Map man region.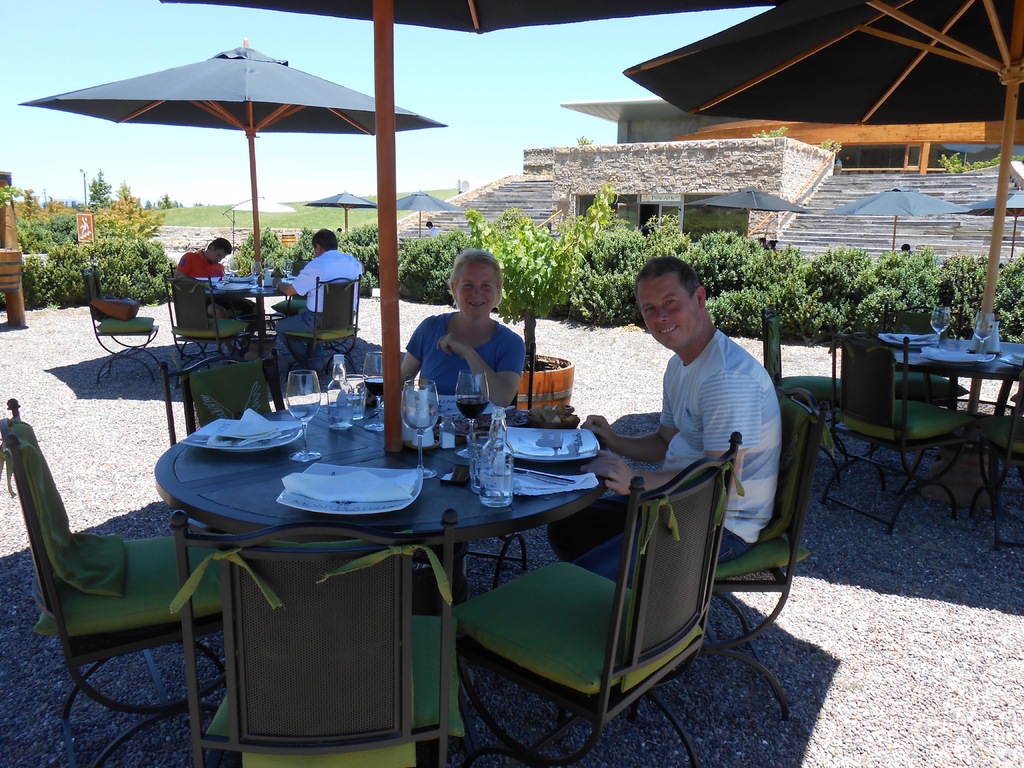
Mapped to [276, 225, 371, 374].
